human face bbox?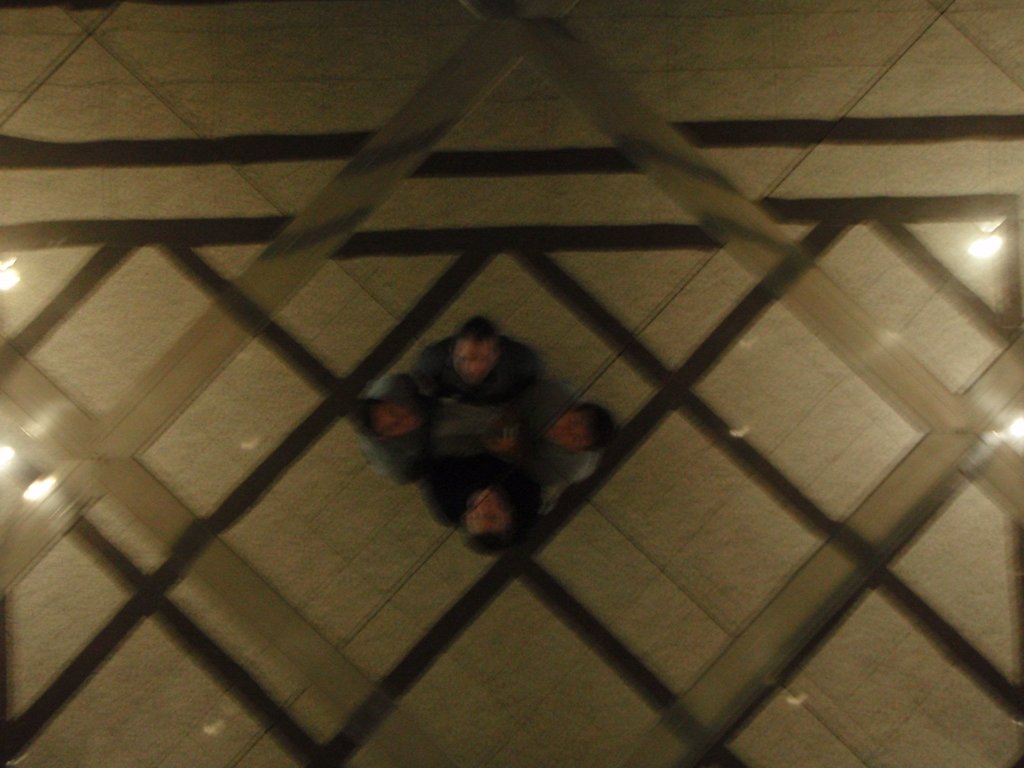
[454,339,499,387]
